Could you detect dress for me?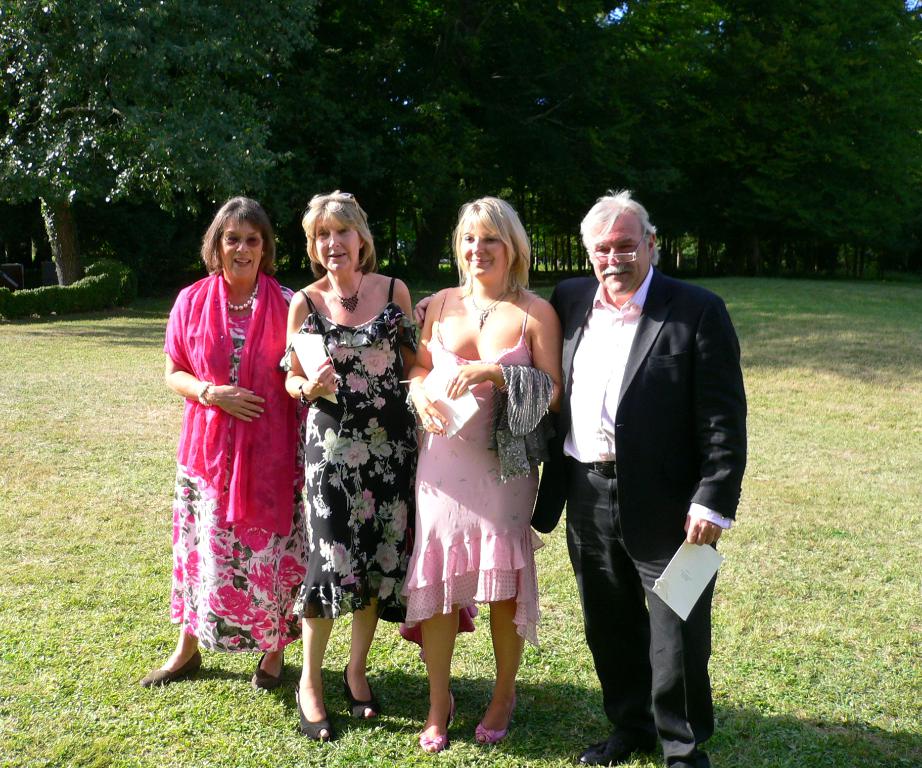
Detection result: box=[289, 279, 421, 621].
